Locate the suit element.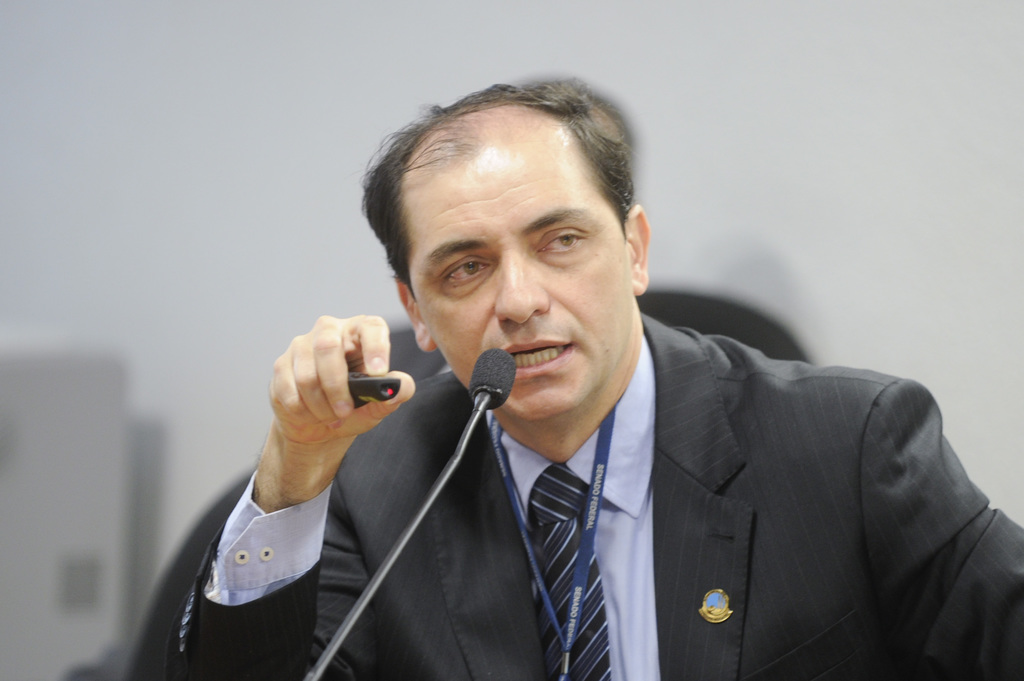
Element bbox: 285/165/976/680.
